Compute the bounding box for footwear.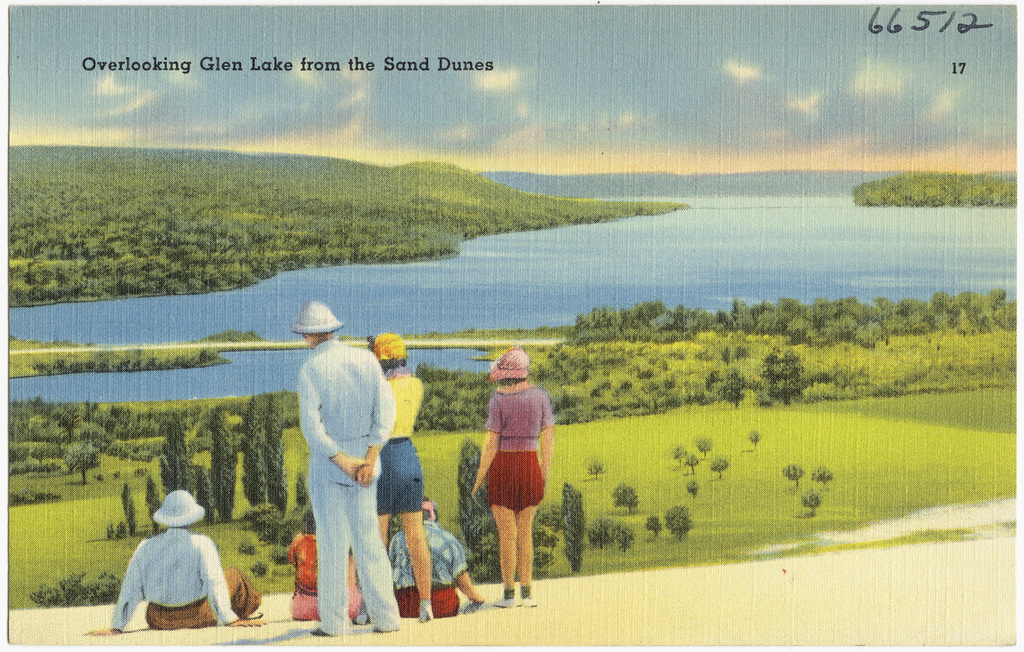
locate(369, 627, 393, 635).
